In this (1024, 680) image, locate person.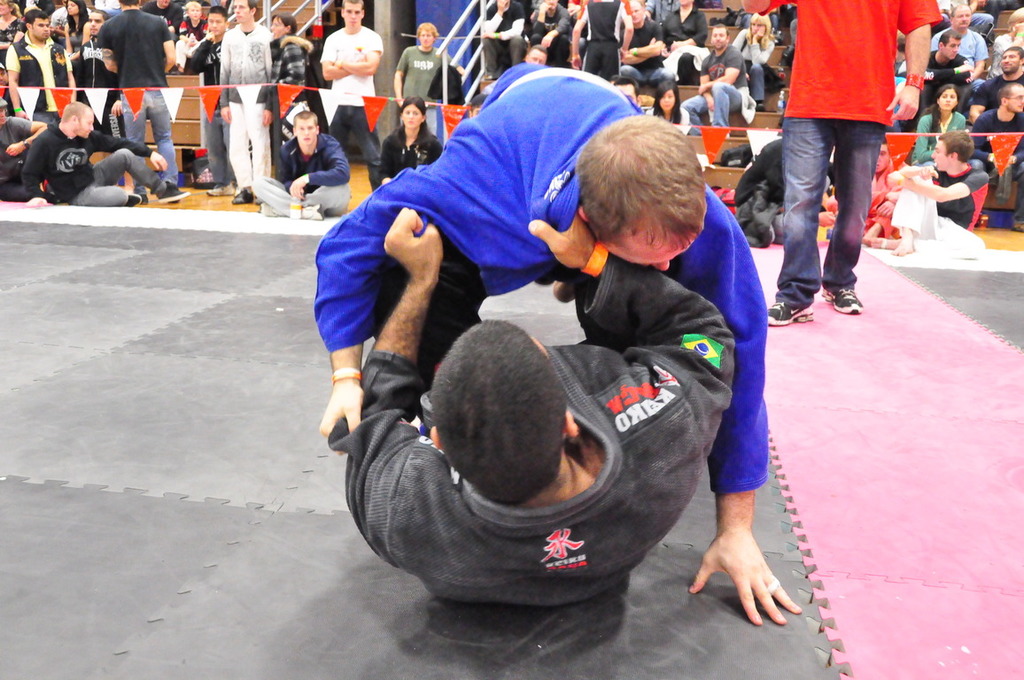
Bounding box: {"x1": 966, "y1": 80, "x2": 1023, "y2": 231}.
